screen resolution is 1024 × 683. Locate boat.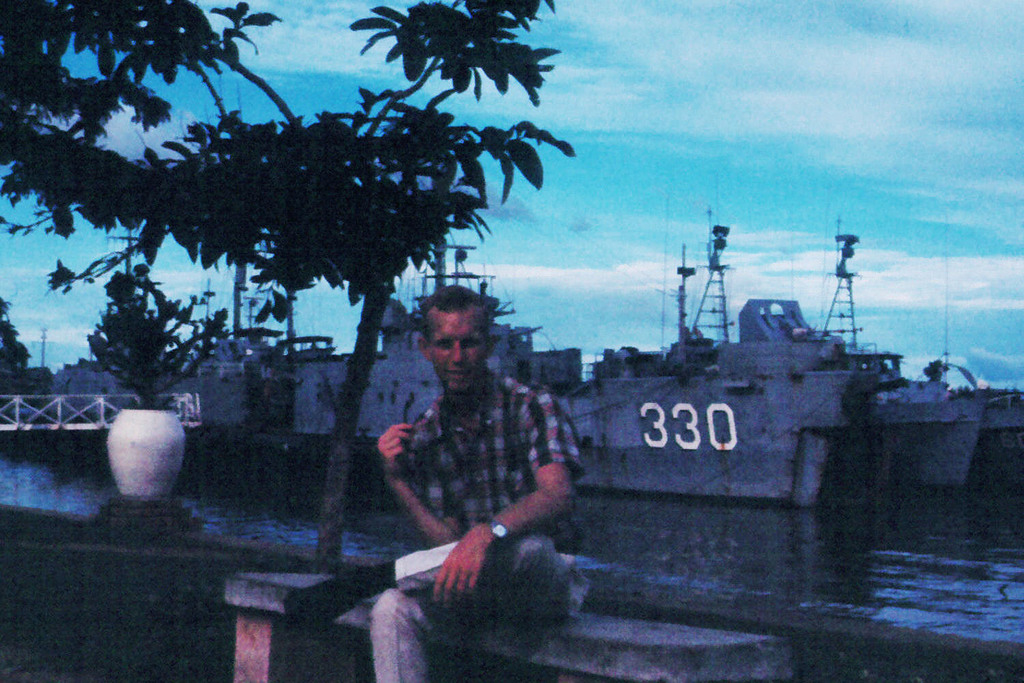
bbox(51, 173, 907, 515).
